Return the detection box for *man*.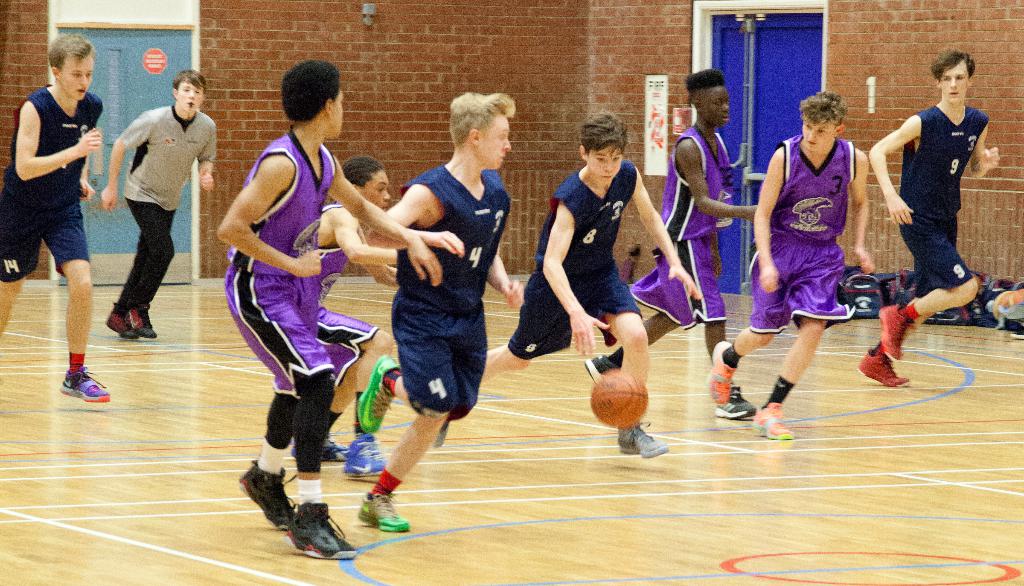
rect(865, 53, 1003, 372).
